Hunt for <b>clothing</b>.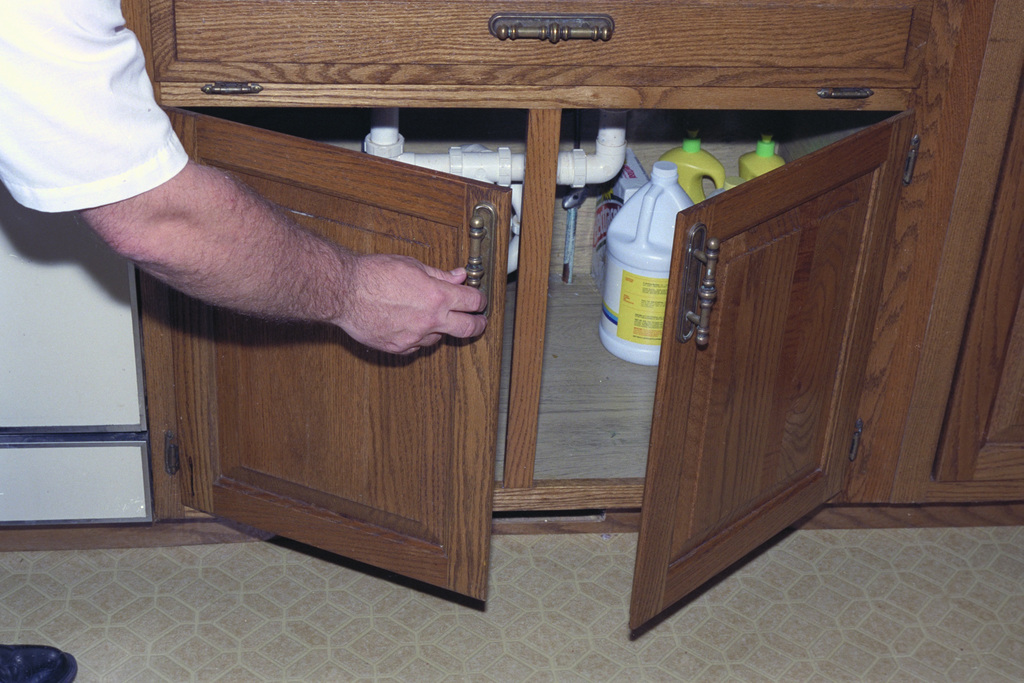
Hunted down at l=19, t=8, r=209, b=237.
